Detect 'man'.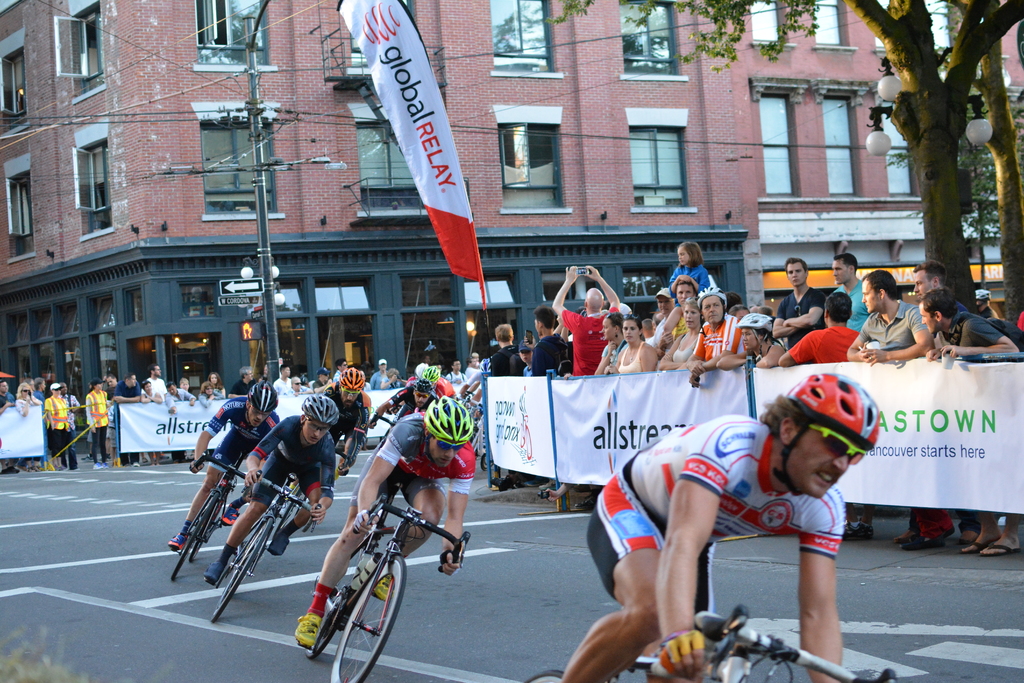
Detected at l=465, t=355, r=483, b=383.
